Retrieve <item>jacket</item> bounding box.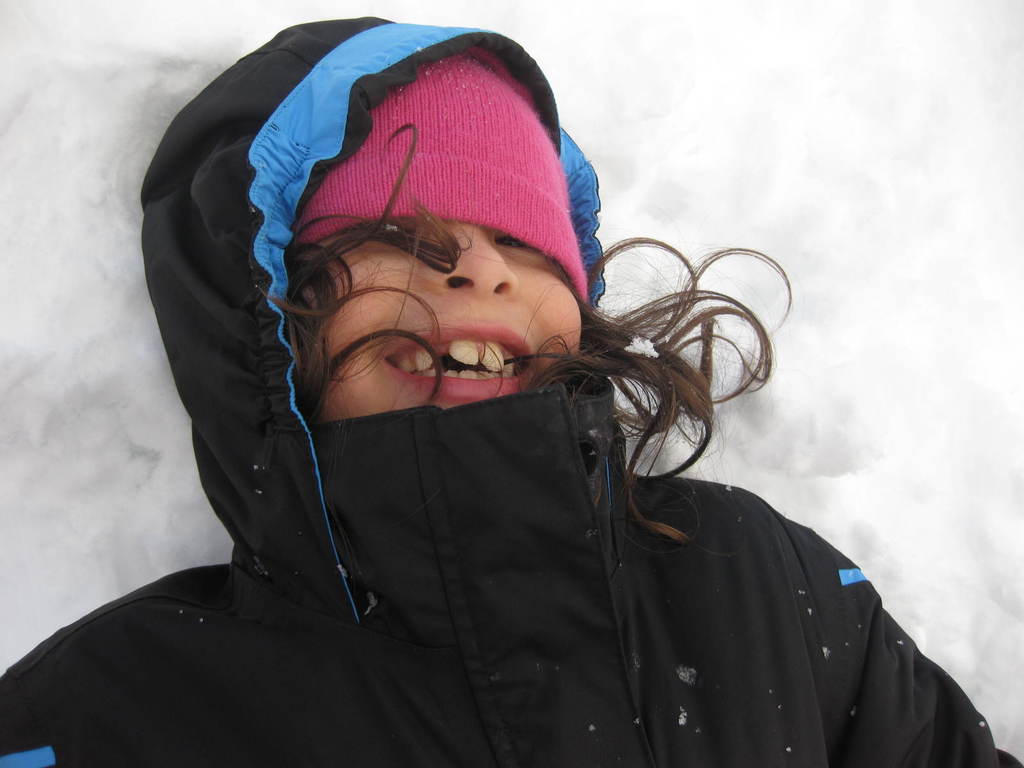
Bounding box: 100 118 898 767.
